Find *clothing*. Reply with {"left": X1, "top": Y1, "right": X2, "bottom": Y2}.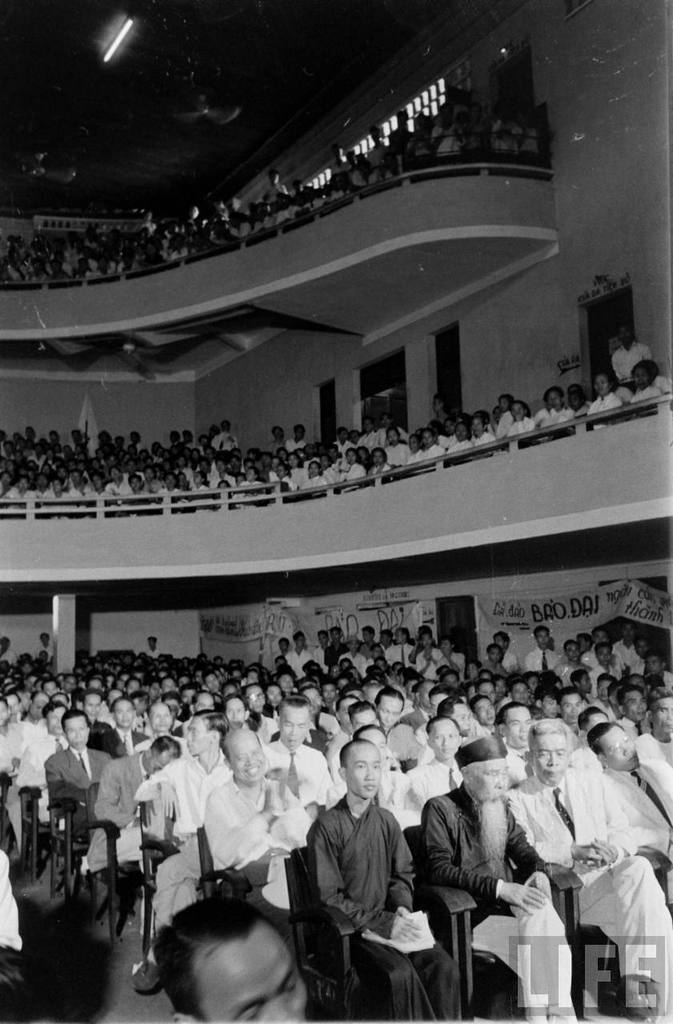
{"left": 311, "top": 788, "right": 447, "bottom": 1023}.
